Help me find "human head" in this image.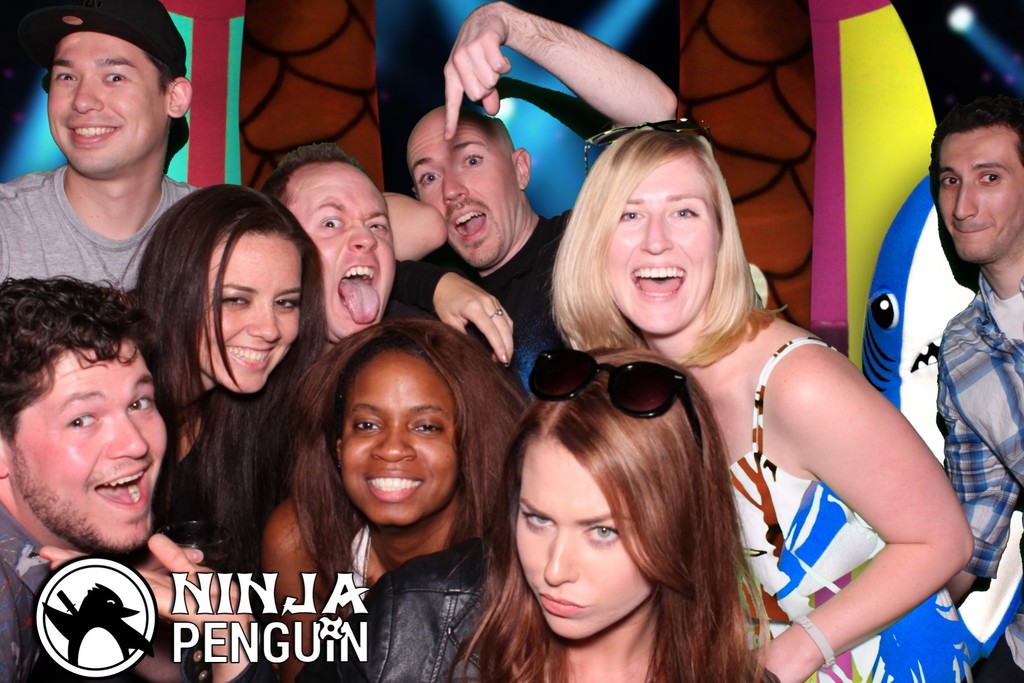
Found it: (x1=147, y1=183, x2=317, y2=393).
